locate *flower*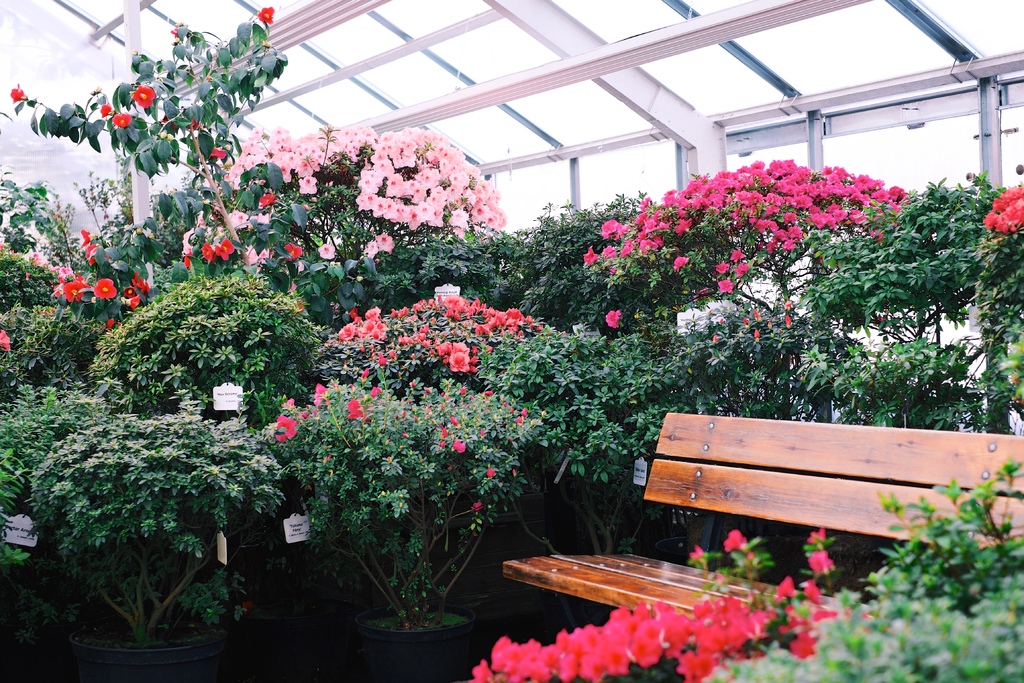
BBox(177, 255, 196, 270)
